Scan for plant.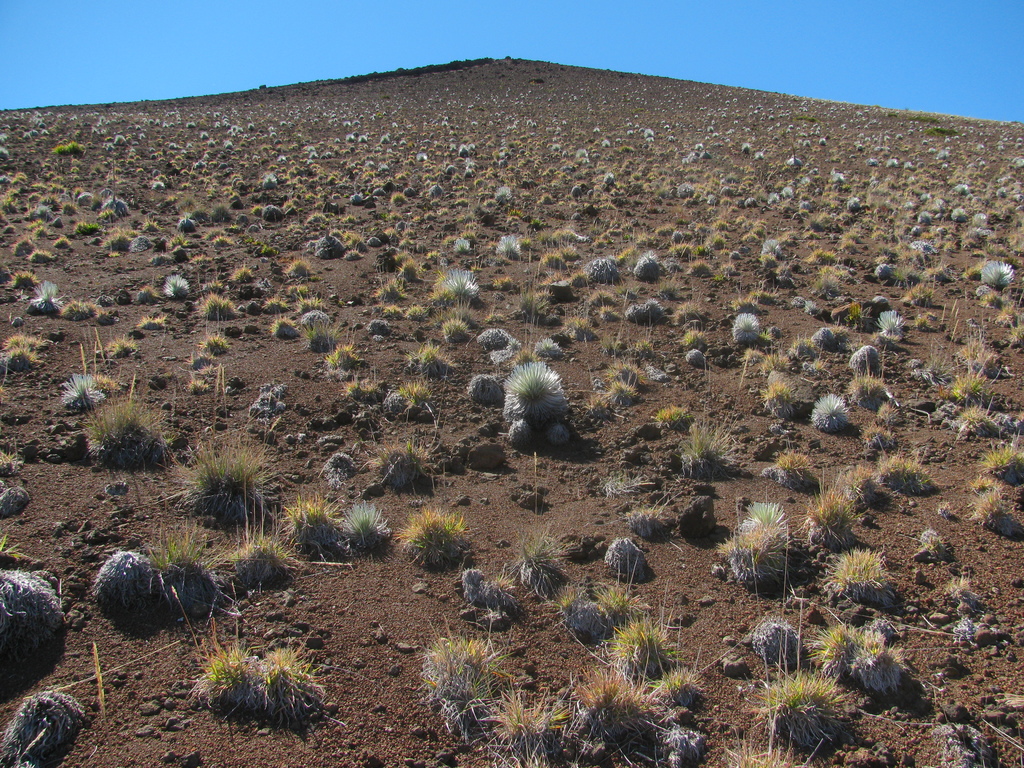
Scan result: 77, 372, 172, 468.
